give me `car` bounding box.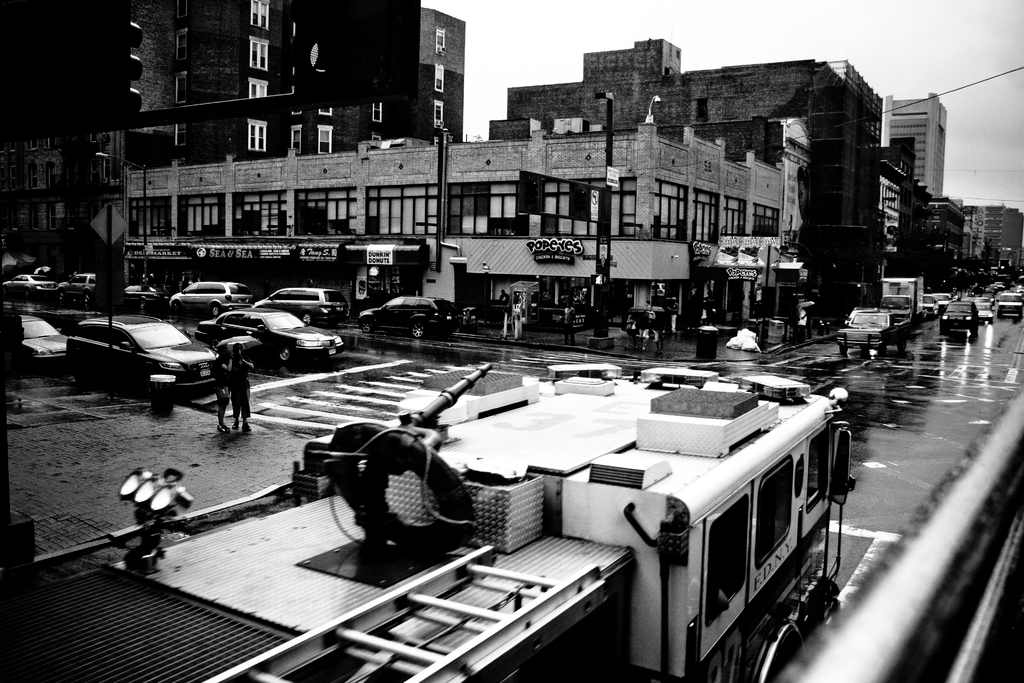
box(932, 292, 975, 329).
